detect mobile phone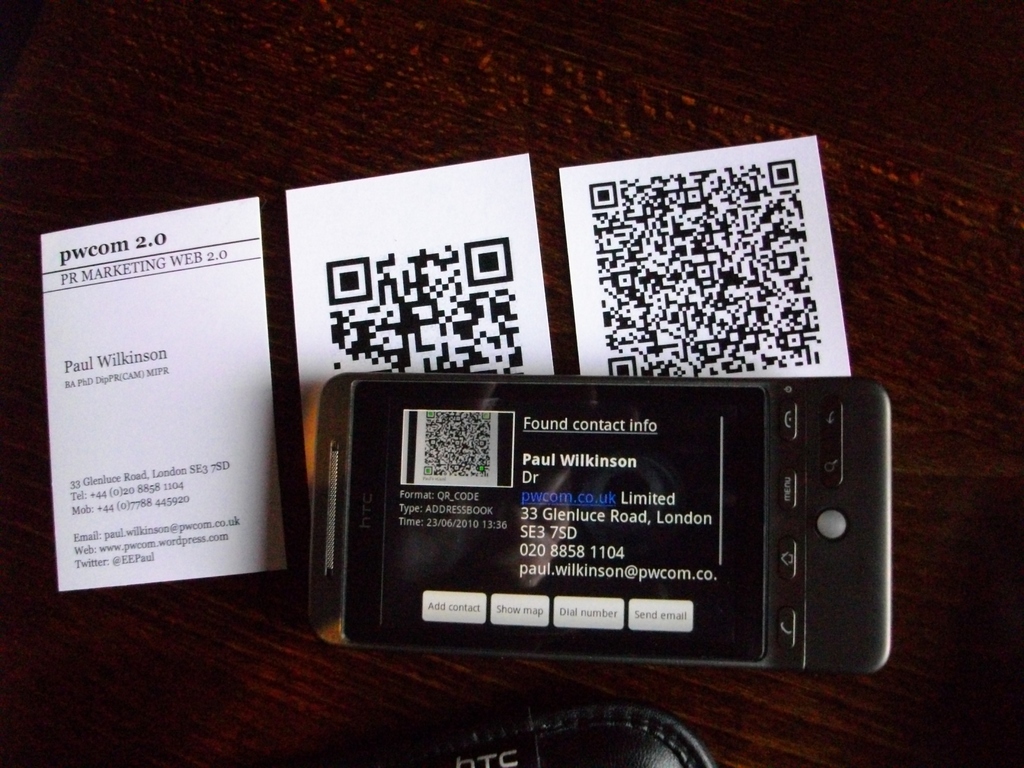
bbox=[296, 364, 909, 674]
